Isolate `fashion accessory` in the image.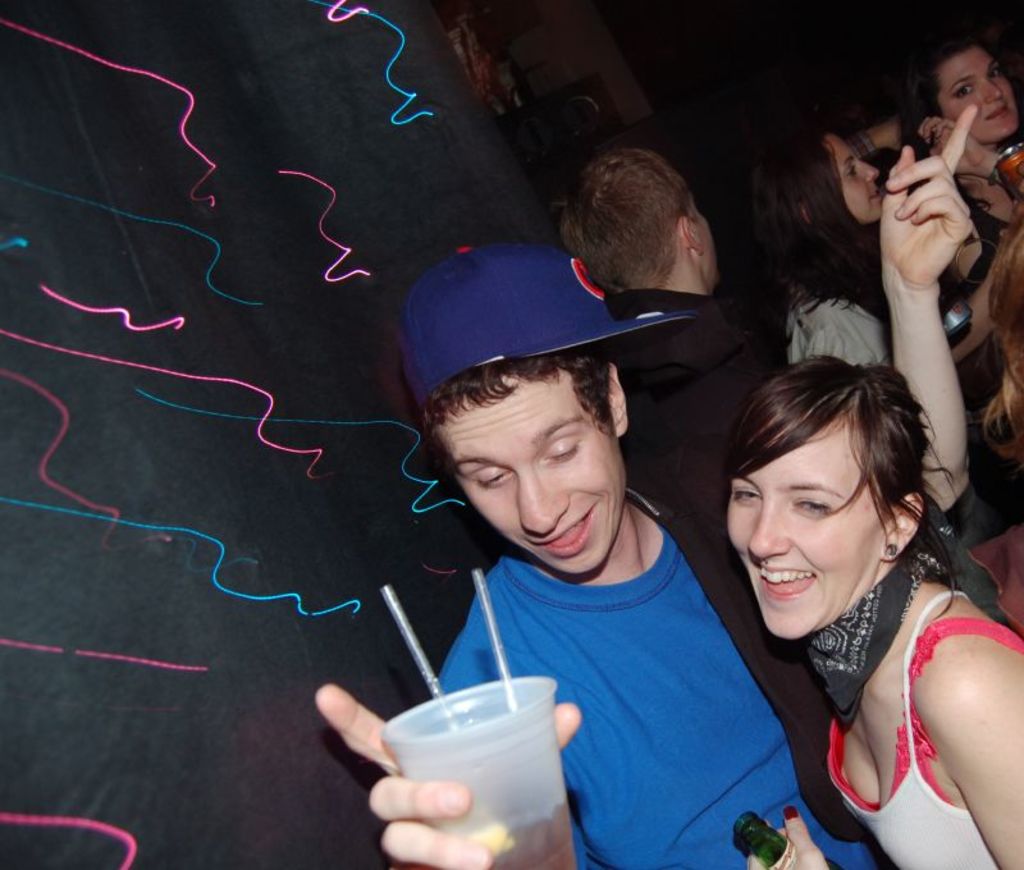
Isolated region: [783, 806, 797, 821].
